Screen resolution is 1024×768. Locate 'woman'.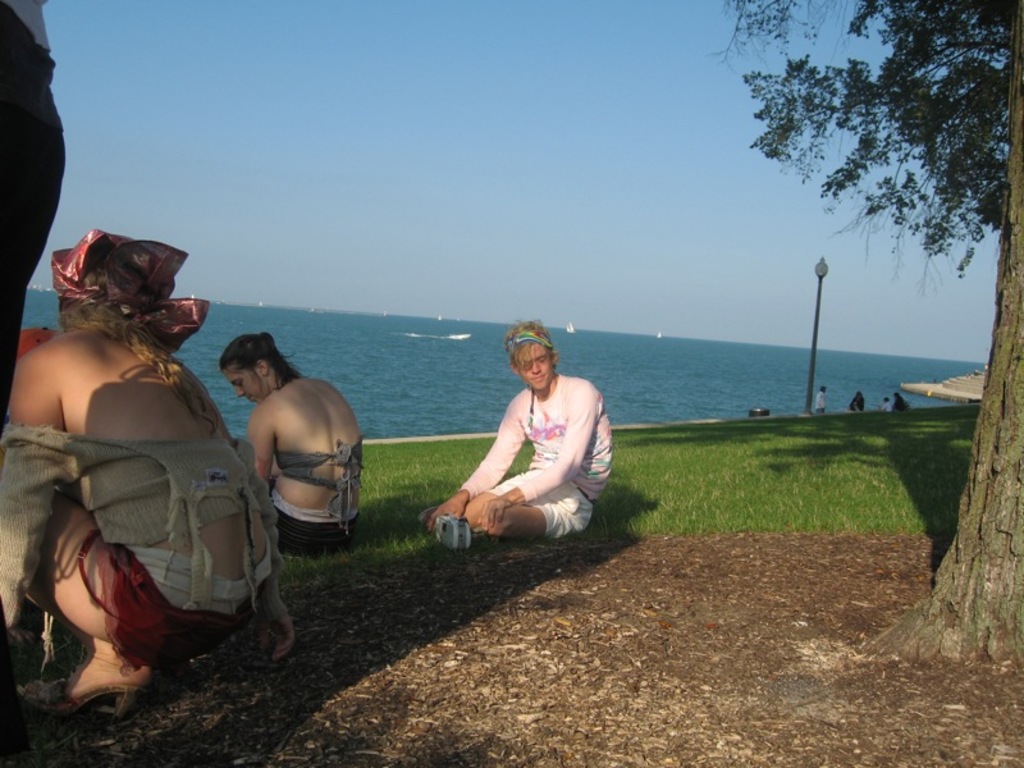
box(209, 330, 372, 554).
